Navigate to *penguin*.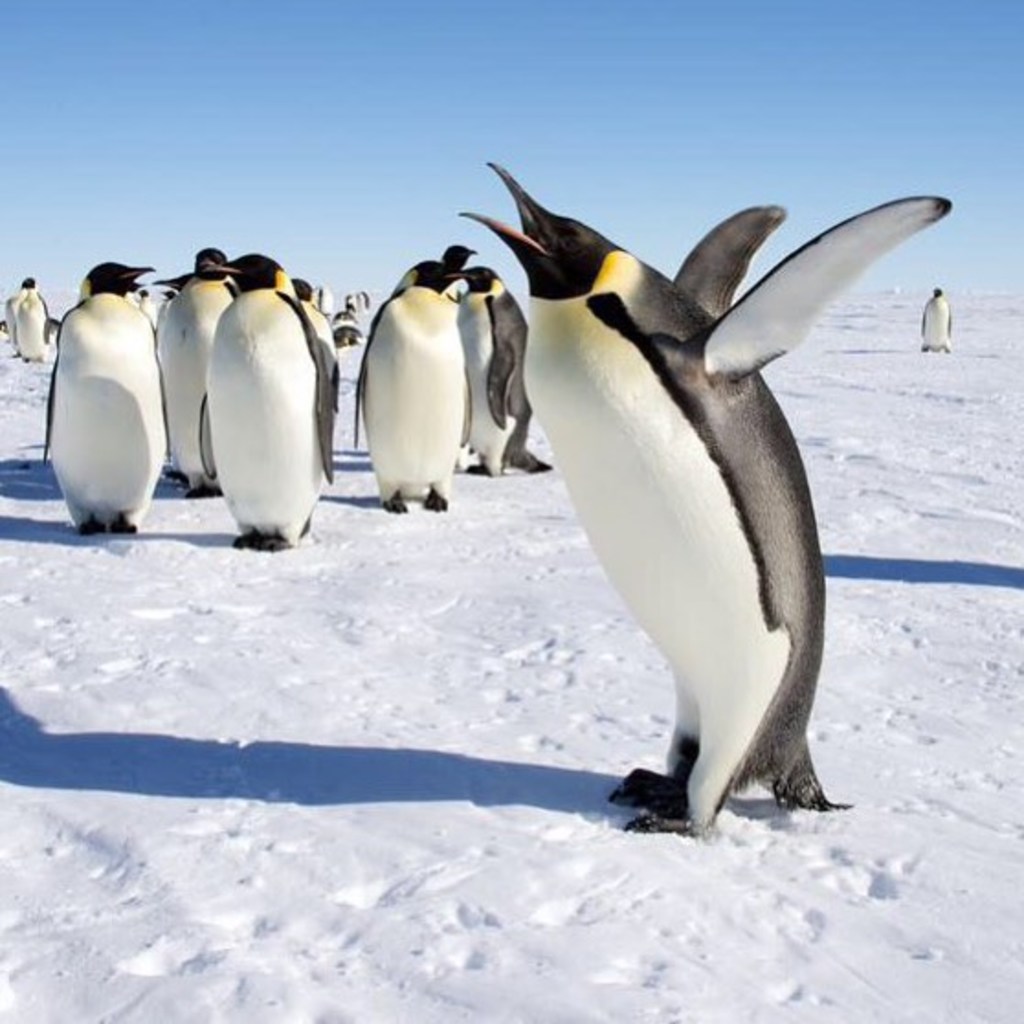
Navigation target: [x1=363, y1=257, x2=483, y2=518].
